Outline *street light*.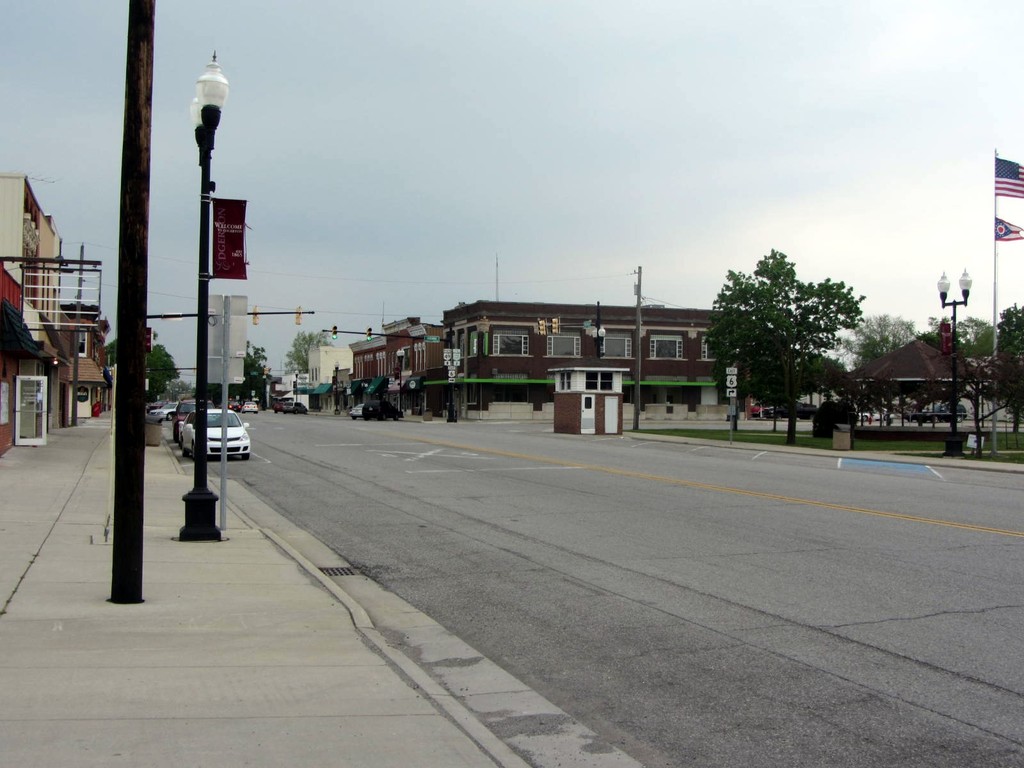
Outline: 587/302/604/358.
